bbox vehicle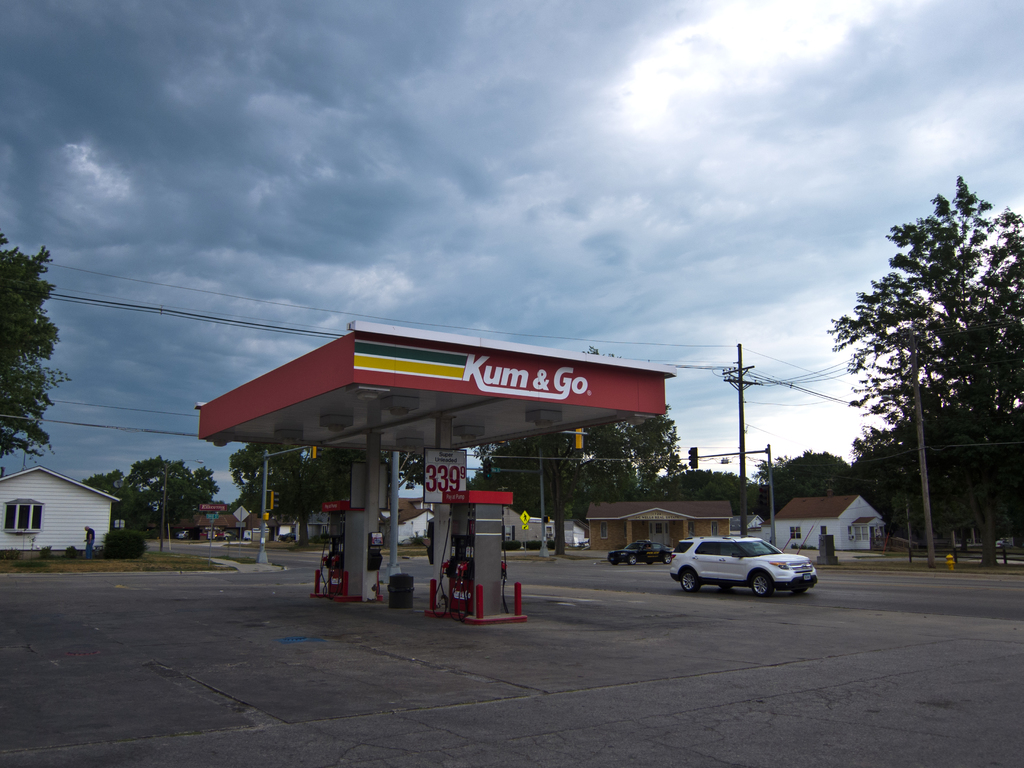
bbox(607, 535, 676, 568)
